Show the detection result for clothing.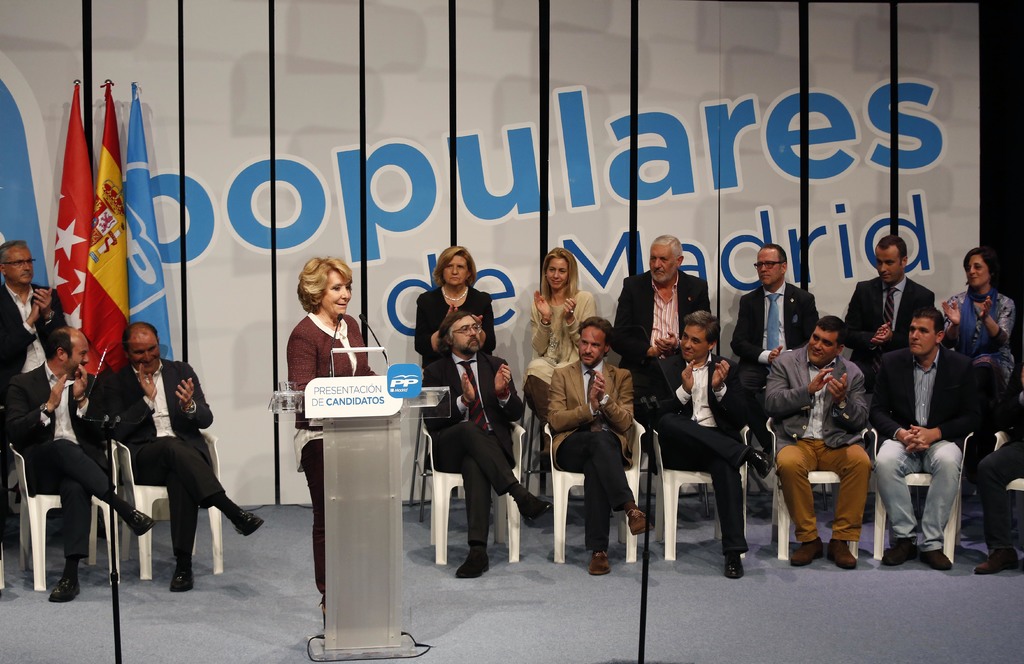
<region>135, 436, 262, 583</region>.
